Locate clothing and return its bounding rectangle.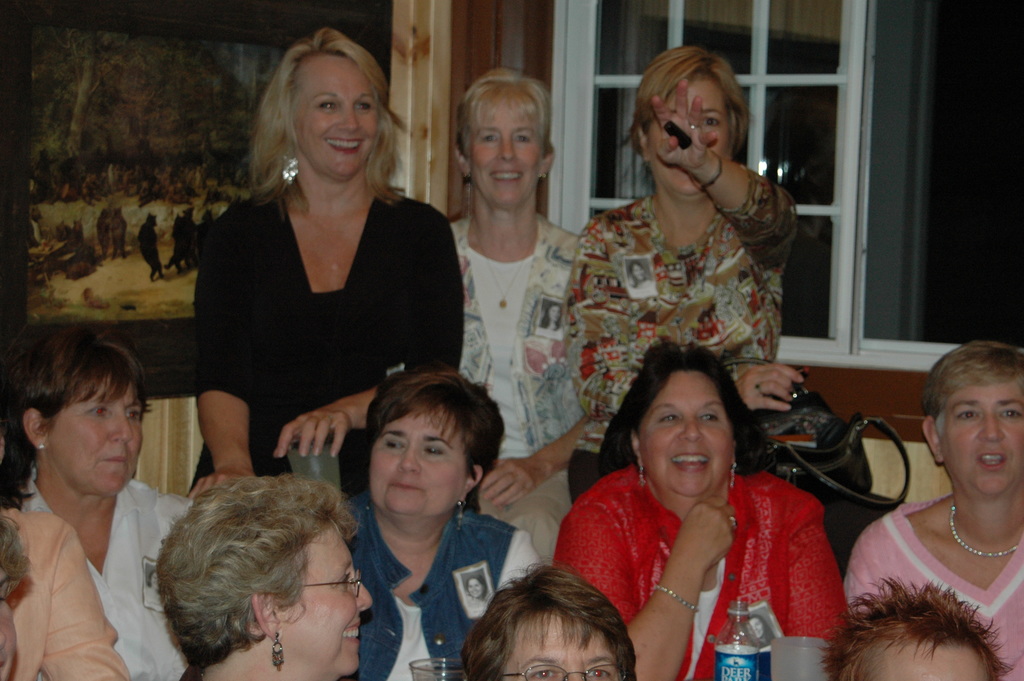
bbox=[331, 498, 554, 680].
